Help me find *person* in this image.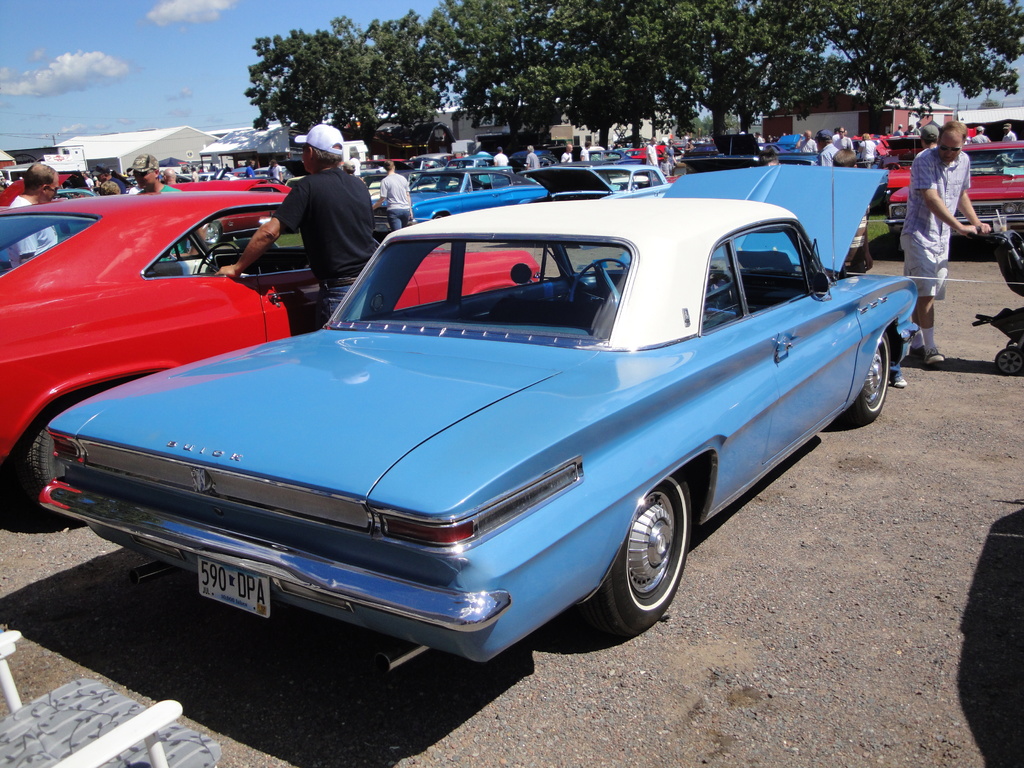
Found it: x1=370 y1=157 x2=411 y2=228.
